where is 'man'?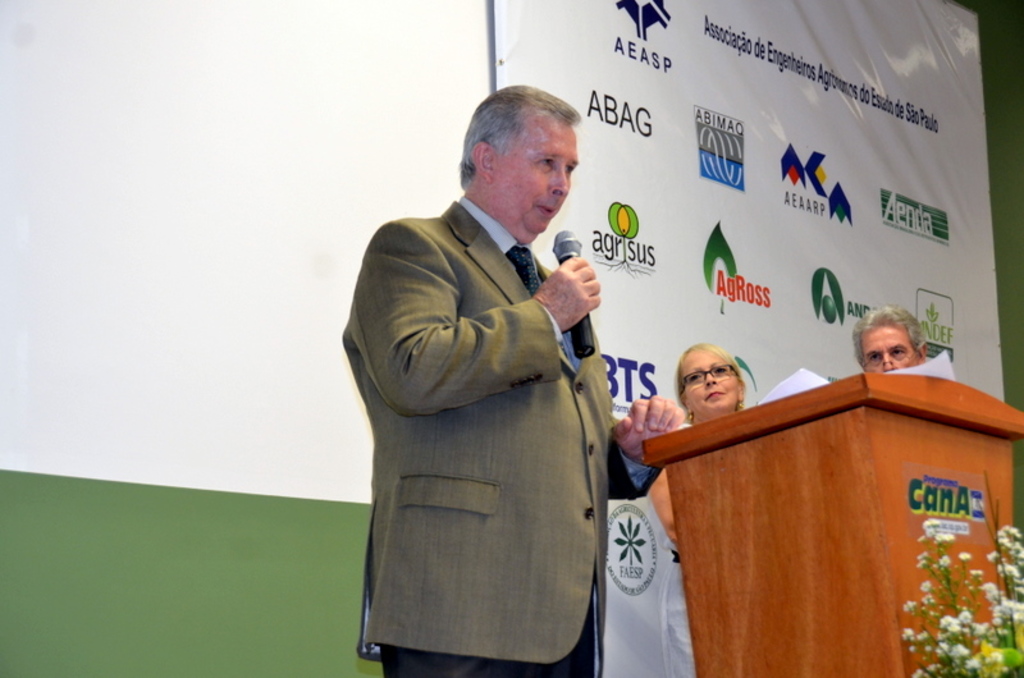
box(858, 301, 929, 374).
